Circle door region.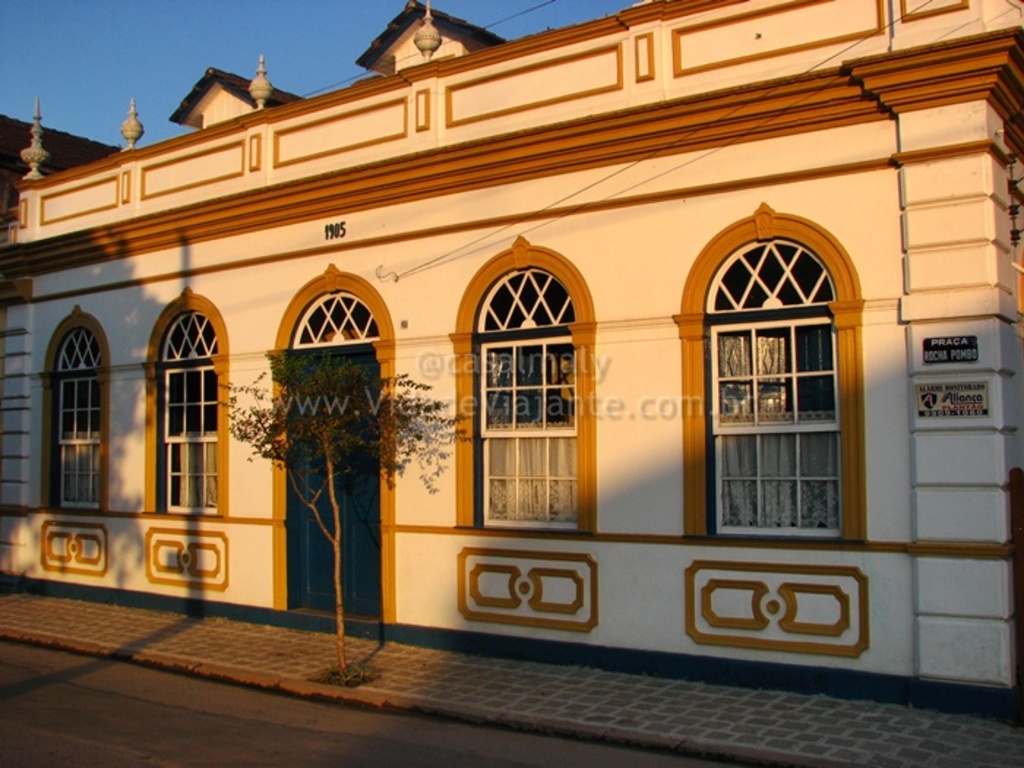
Region: (x1=328, y1=360, x2=377, y2=619).
